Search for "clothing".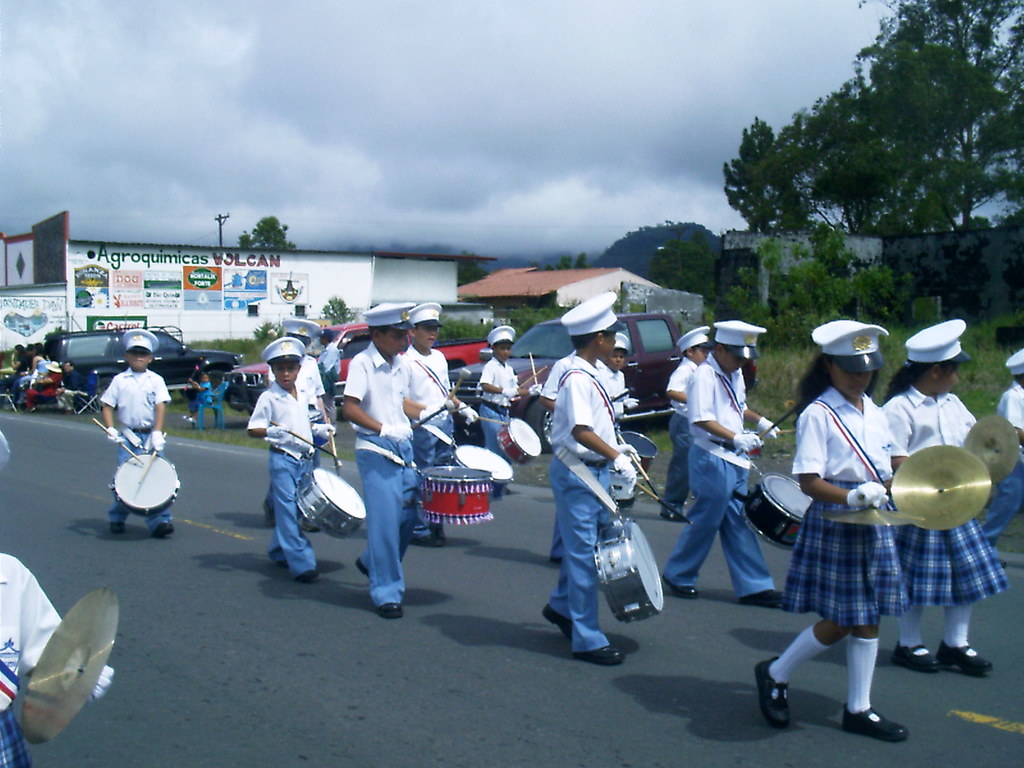
Found at [x1=662, y1=352, x2=776, y2=598].
